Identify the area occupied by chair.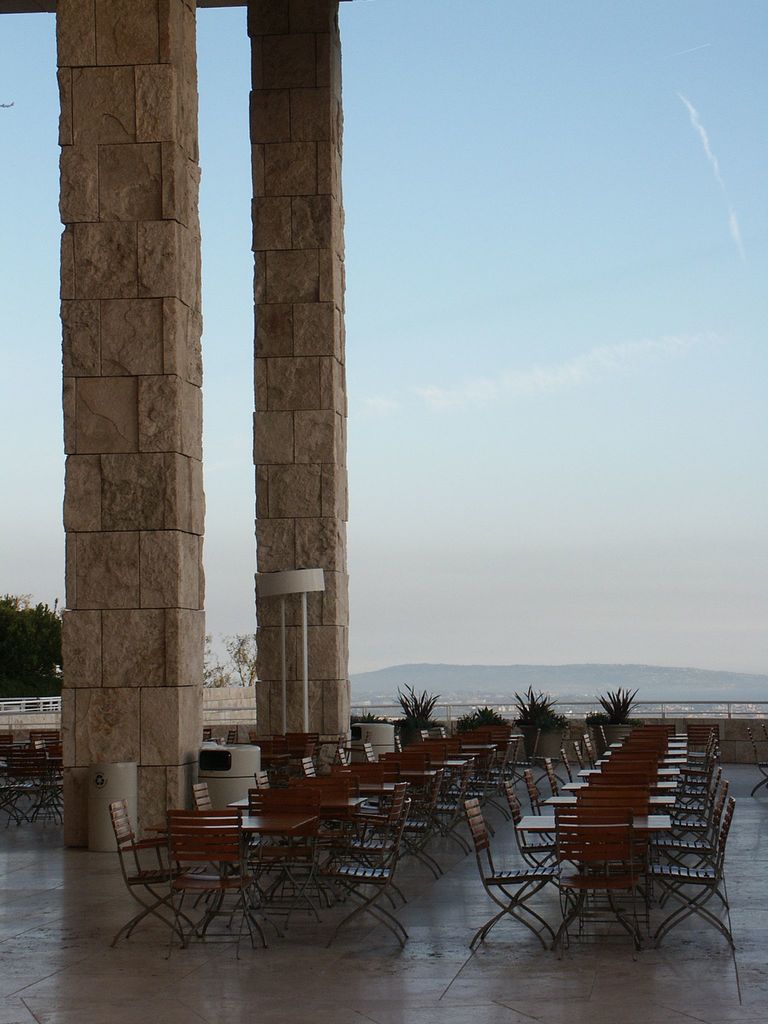
Area: crop(334, 743, 351, 765).
